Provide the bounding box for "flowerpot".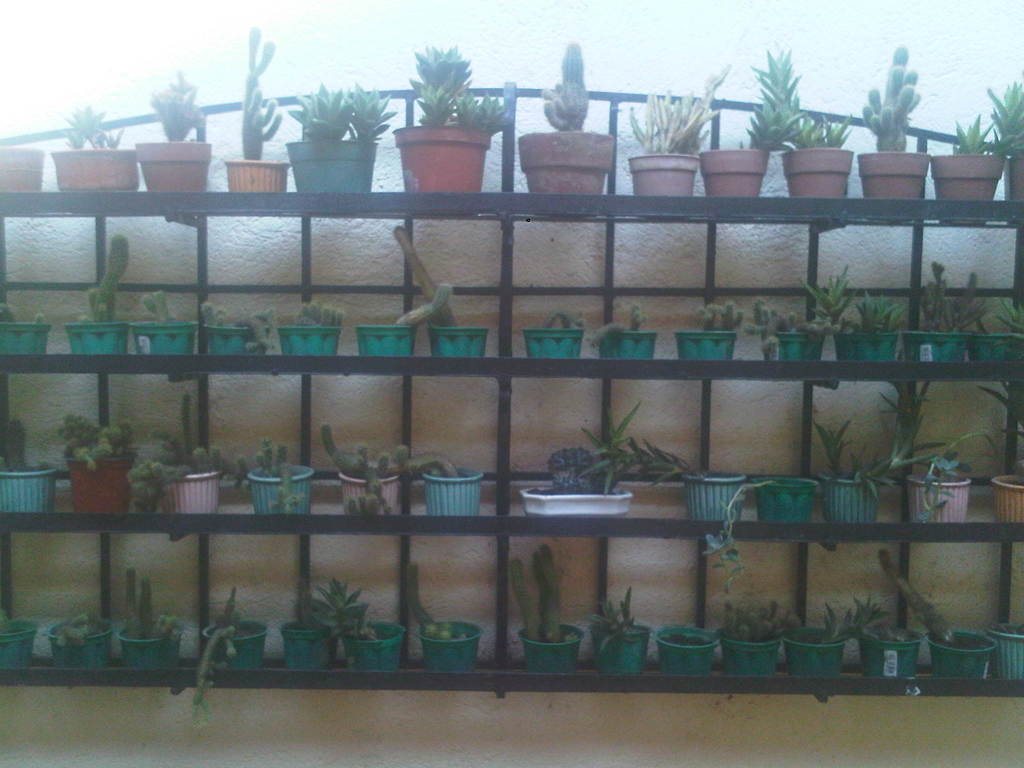
[left=986, top=475, right=1023, bottom=526].
